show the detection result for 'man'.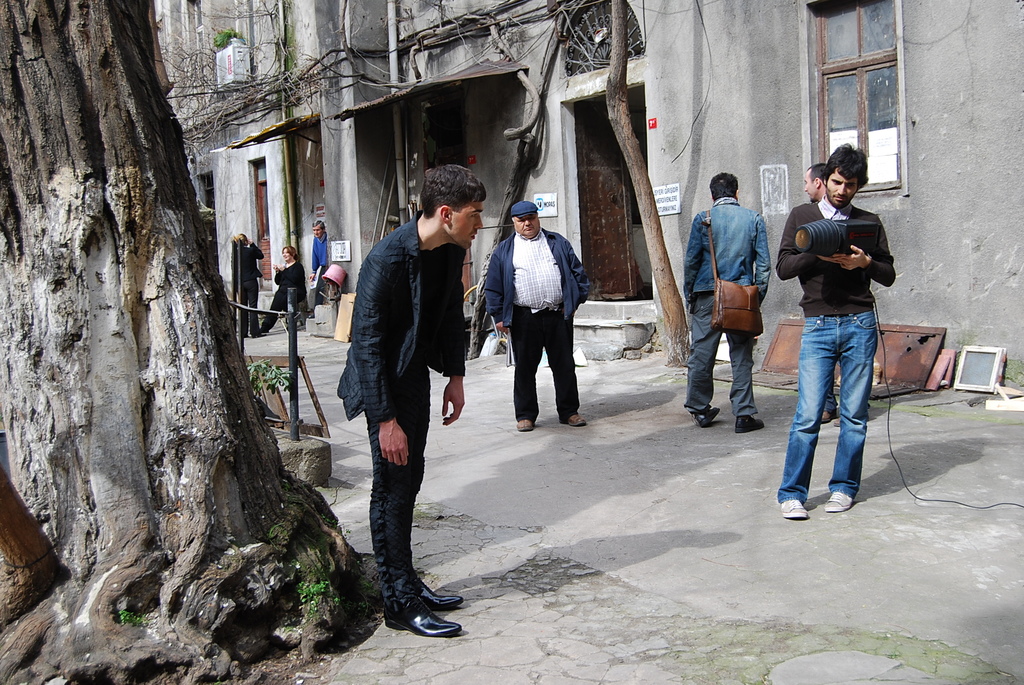
x1=774, y1=141, x2=897, y2=516.
